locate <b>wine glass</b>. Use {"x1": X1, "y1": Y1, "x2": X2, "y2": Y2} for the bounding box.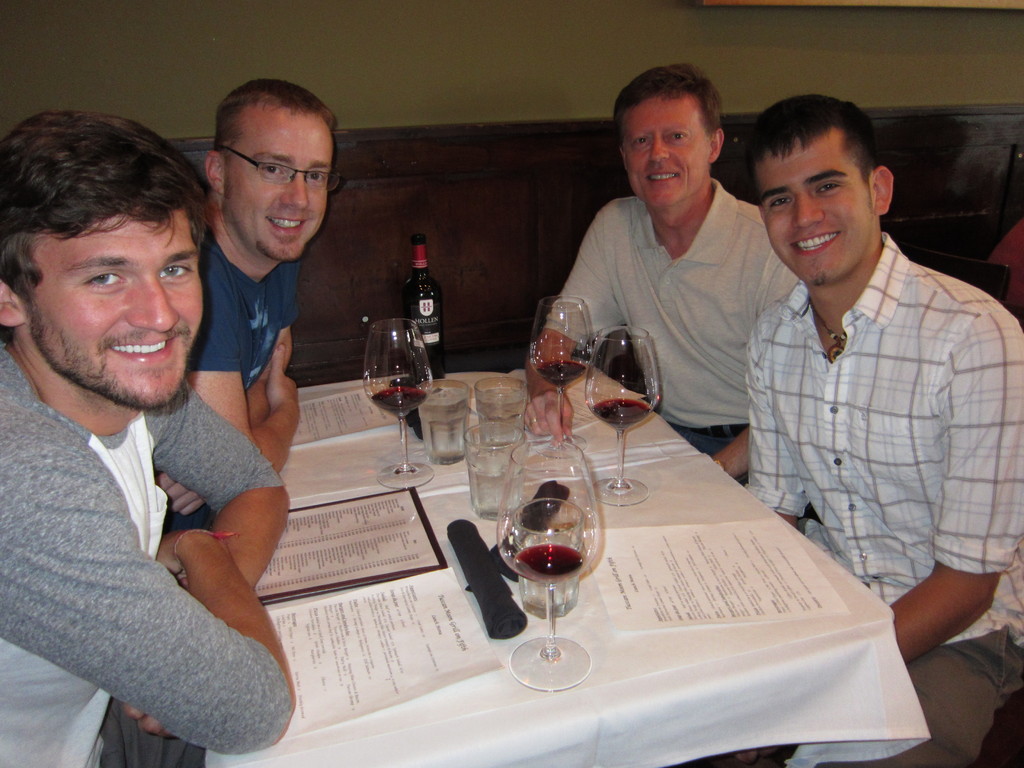
{"x1": 582, "y1": 327, "x2": 659, "y2": 506}.
